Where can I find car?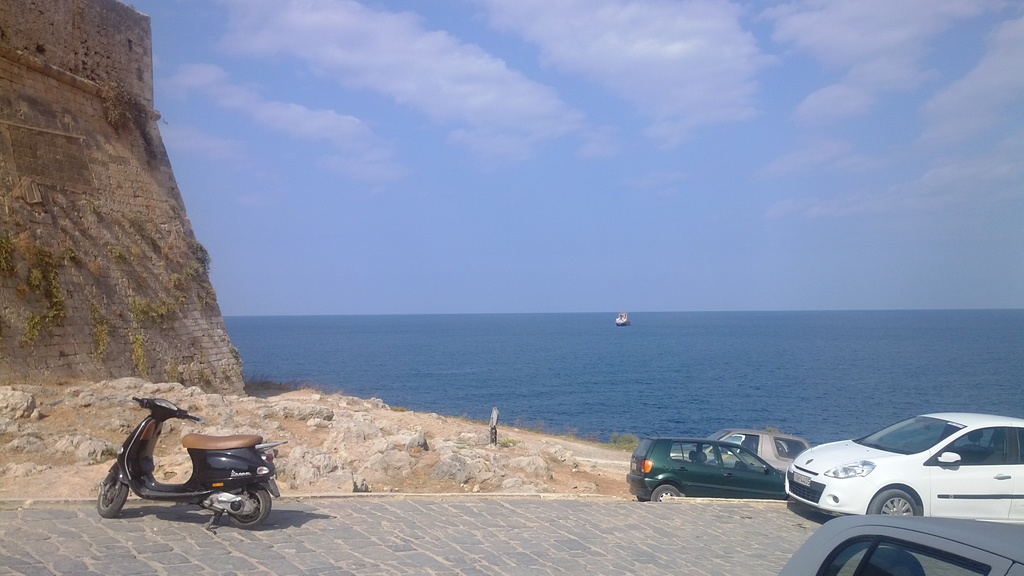
You can find it at rect(766, 518, 1021, 575).
